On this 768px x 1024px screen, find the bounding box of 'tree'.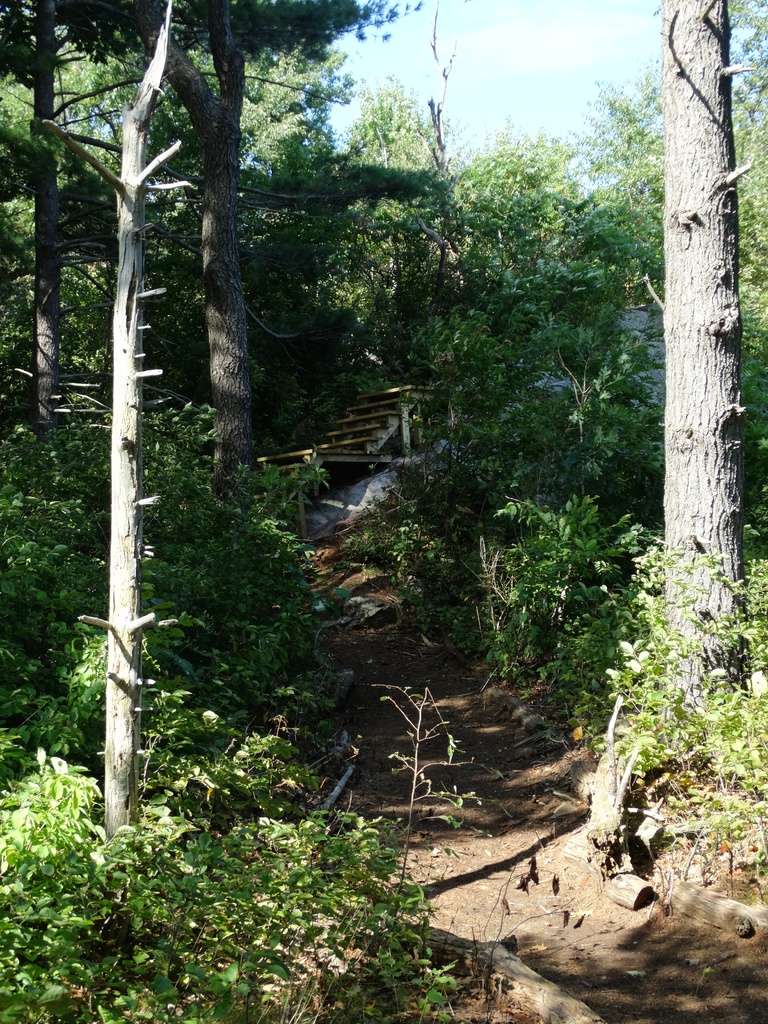
Bounding box: bbox=[54, 0, 230, 948].
